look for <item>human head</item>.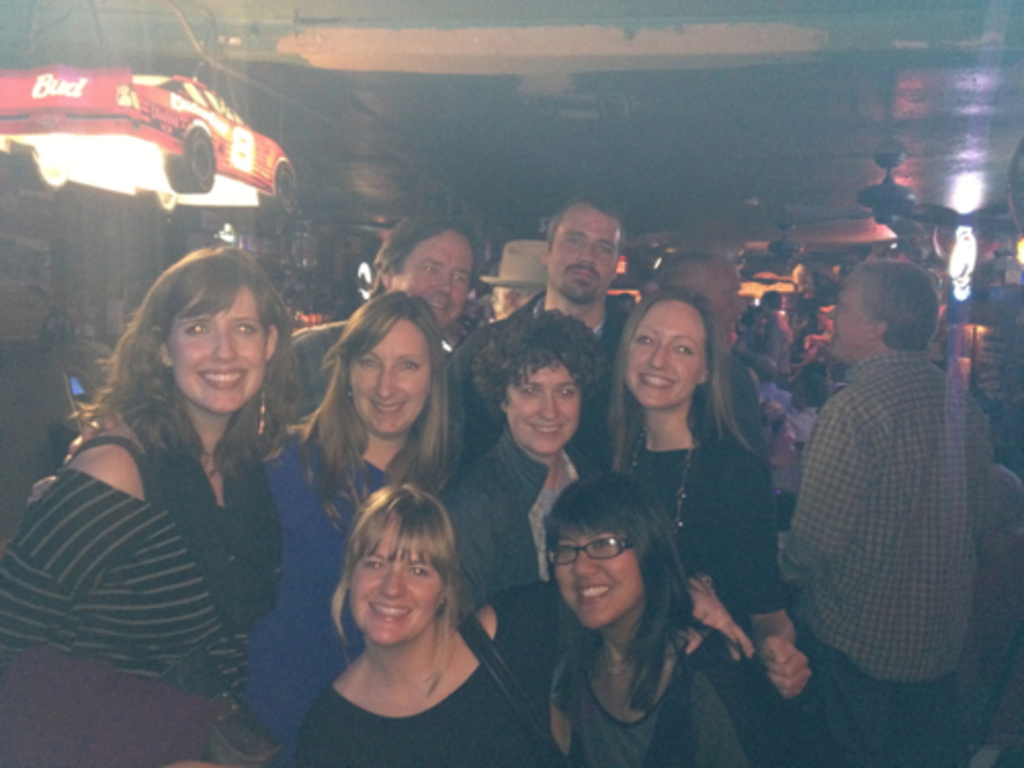
Found: box(543, 199, 625, 299).
